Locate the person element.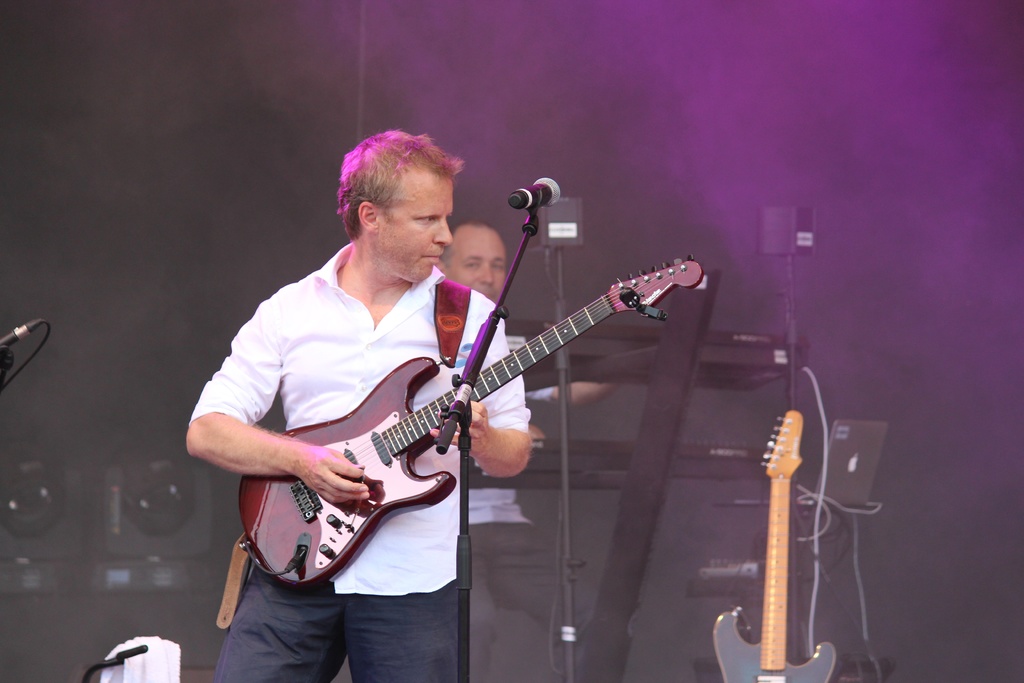
Element bbox: BBox(201, 155, 536, 659).
